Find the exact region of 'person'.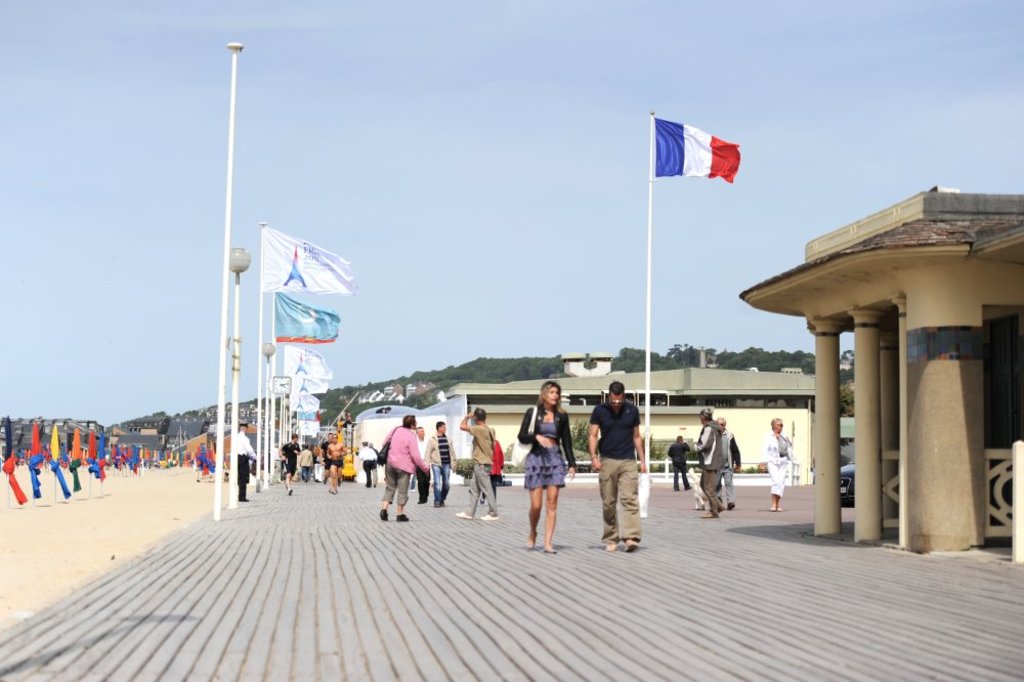
Exact region: [590, 380, 647, 553].
